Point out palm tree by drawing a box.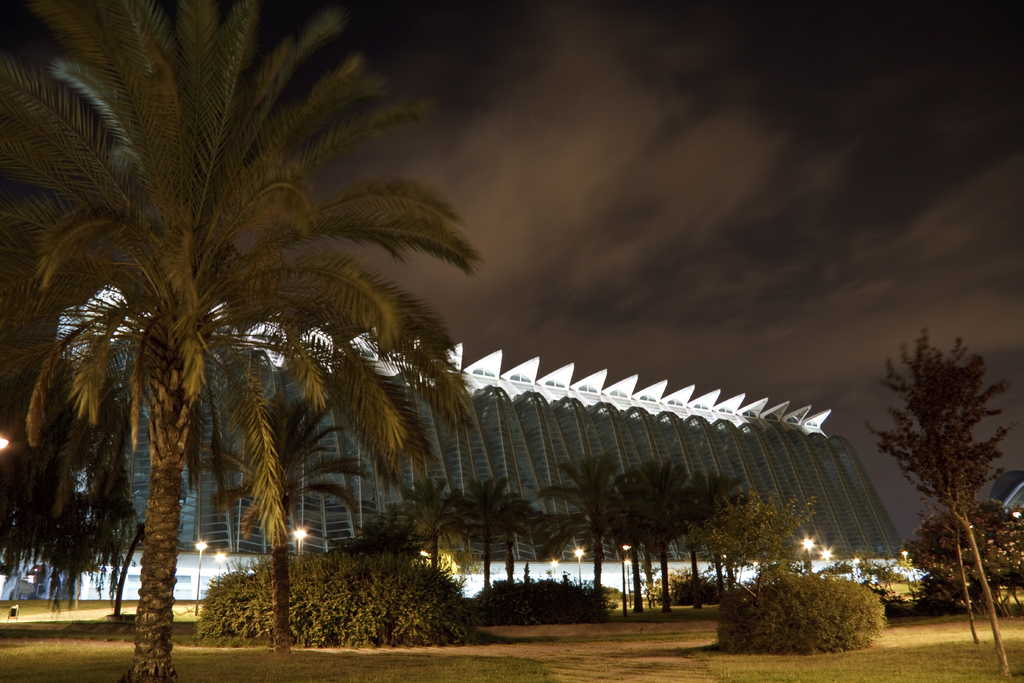
pyautogui.locateOnScreen(616, 456, 703, 610).
